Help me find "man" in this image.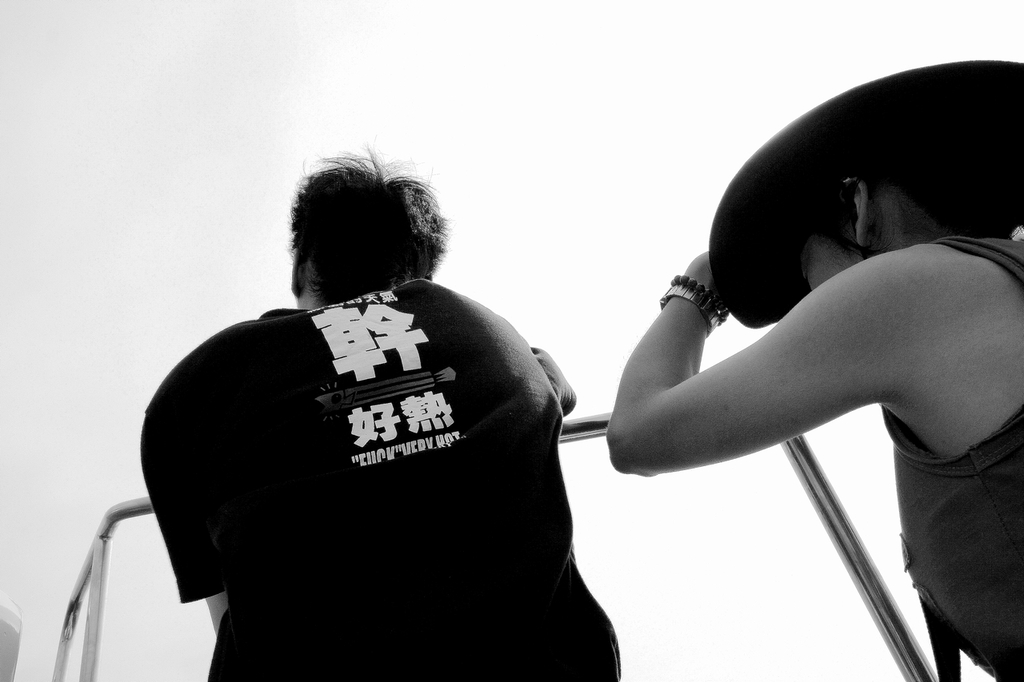
Found it: rect(94, 133, 595, 681).
